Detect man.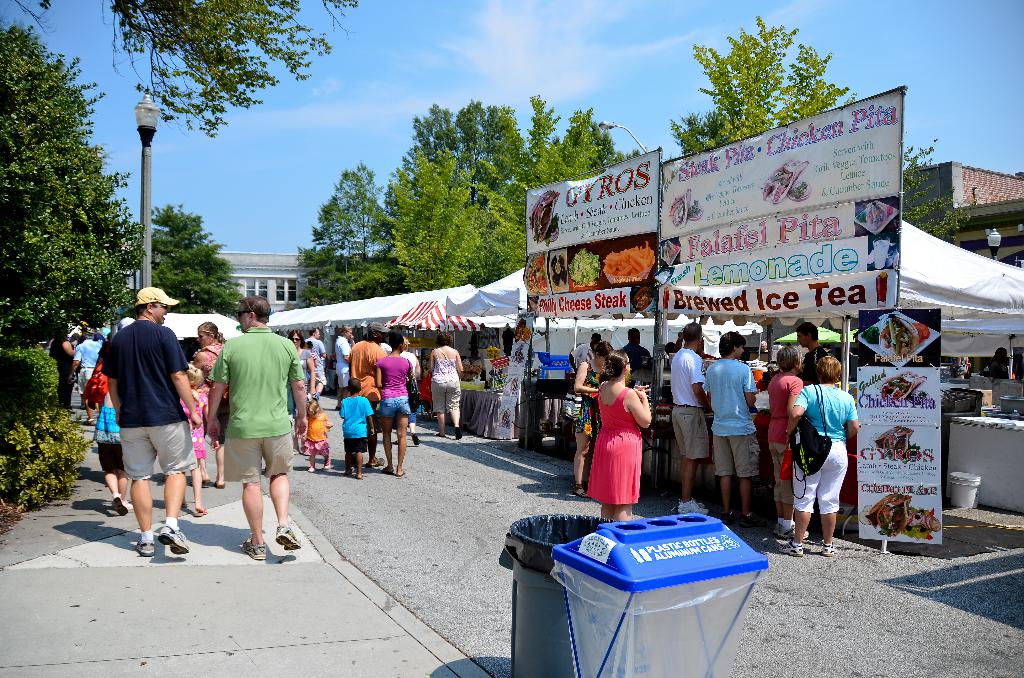
Detected at 95,278,200,563.
